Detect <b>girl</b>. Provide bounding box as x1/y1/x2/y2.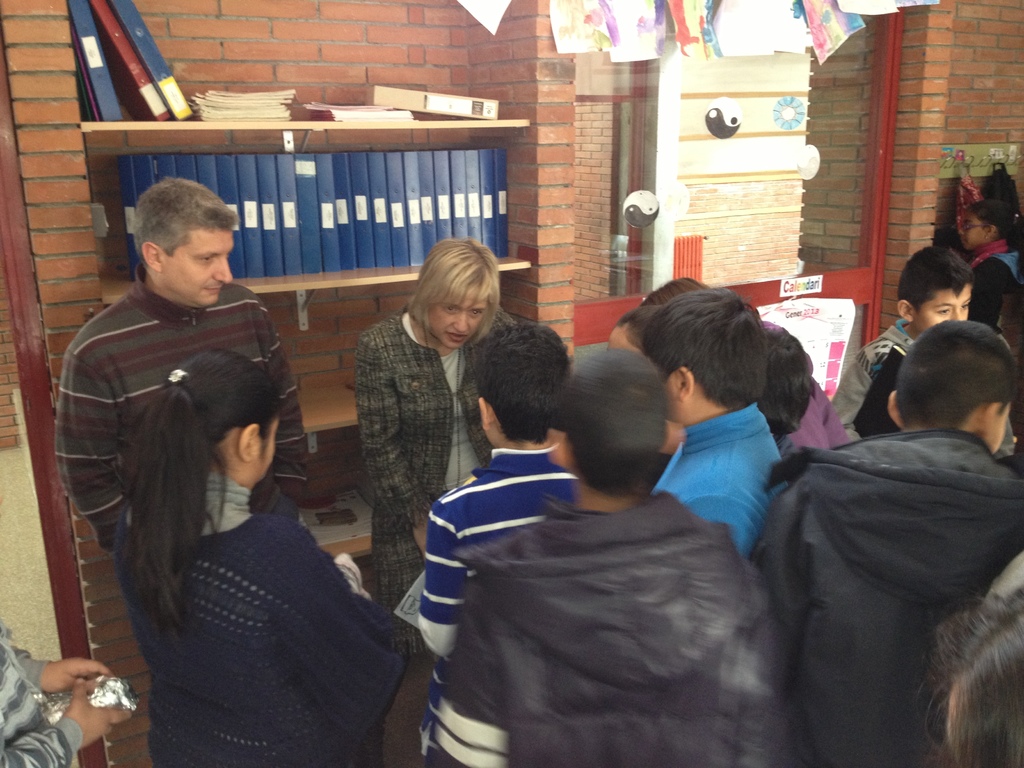
959/198/1023/336.
